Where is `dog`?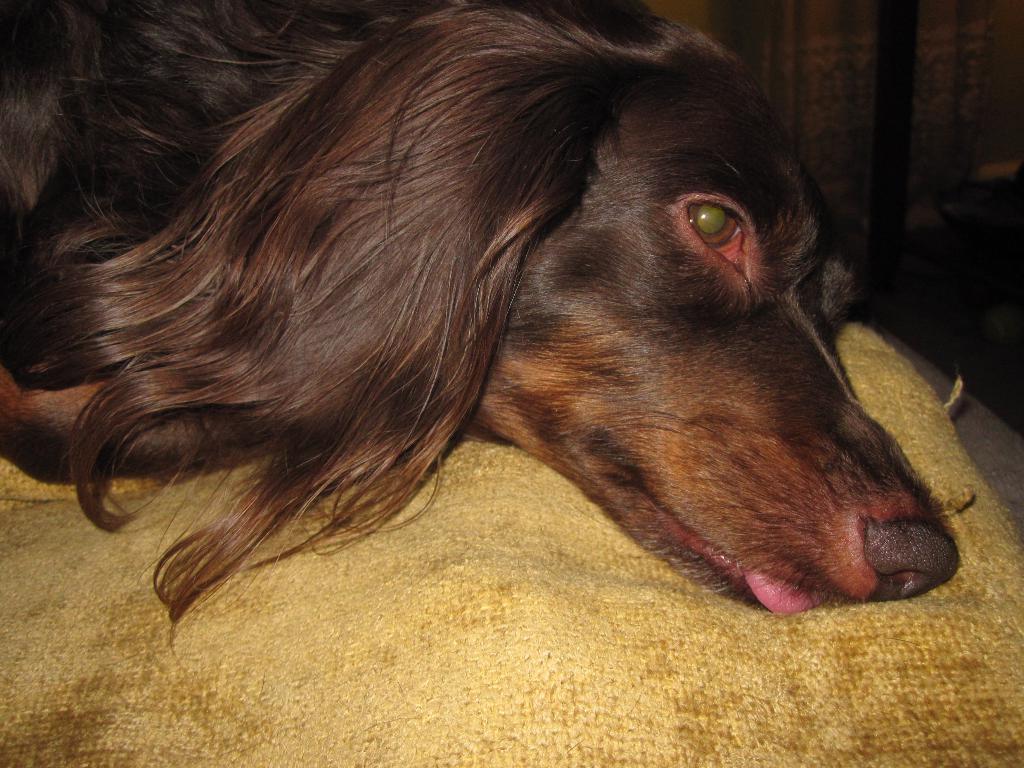
rect(0, 0, 962, 631).
